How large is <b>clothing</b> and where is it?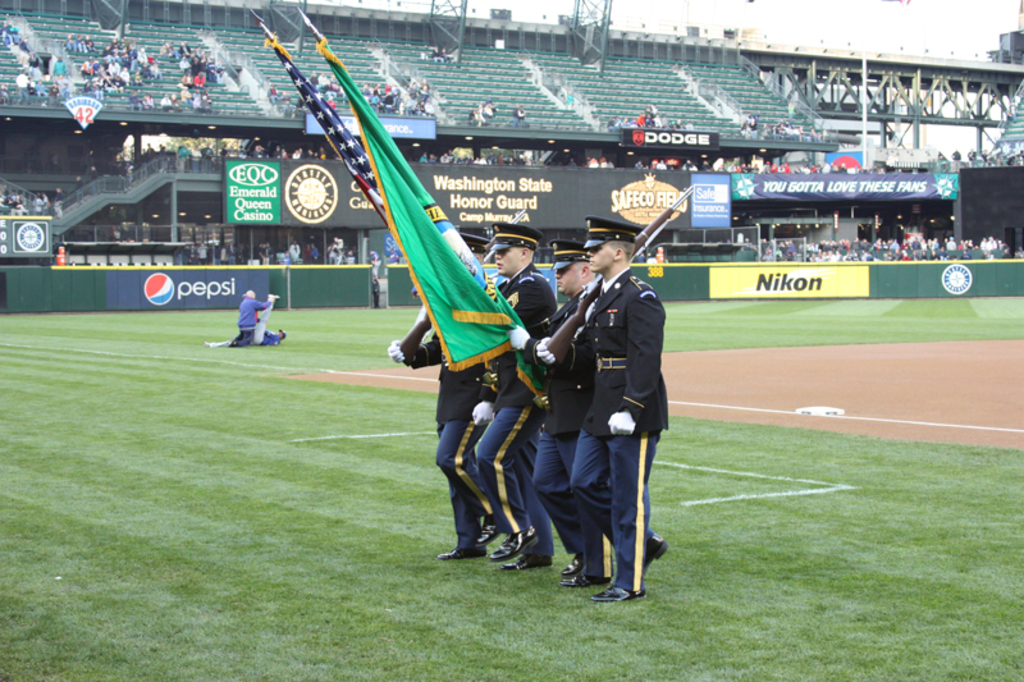
Bounding box: bbox=[500, 262, 556, 406].
